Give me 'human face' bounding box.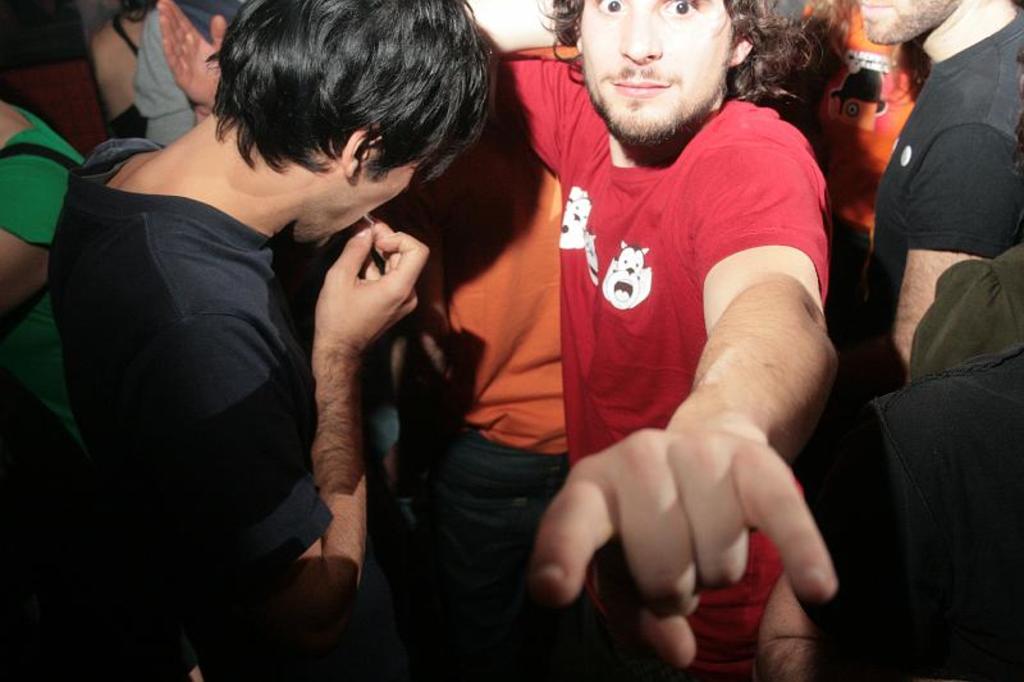
left=847, top=0, right=960, bottom=46.
